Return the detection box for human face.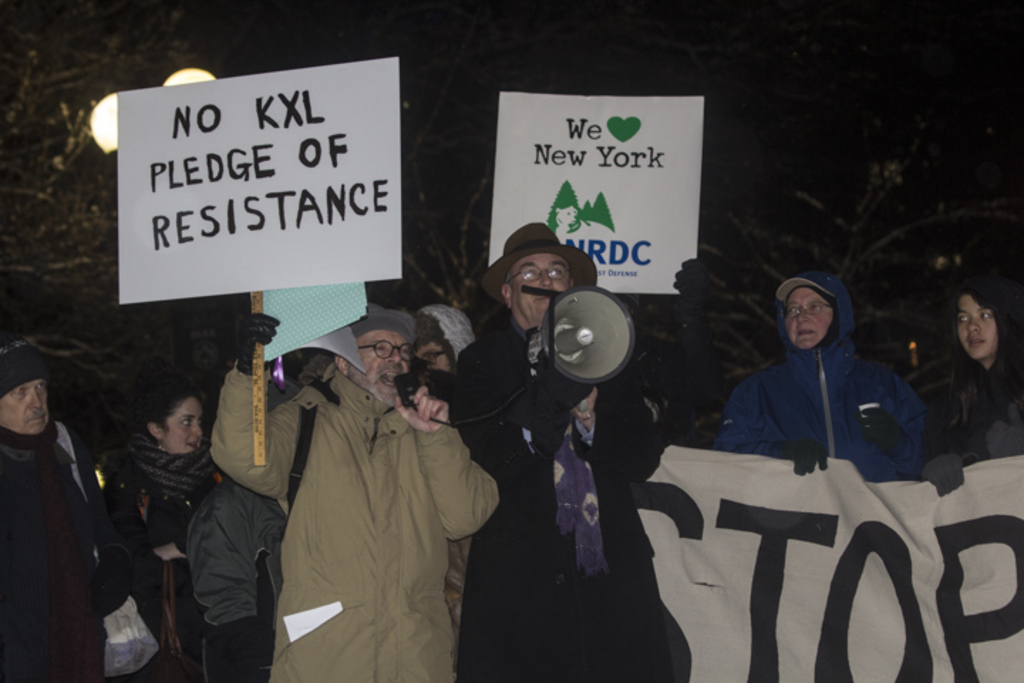
508, 253, 572, 324.
